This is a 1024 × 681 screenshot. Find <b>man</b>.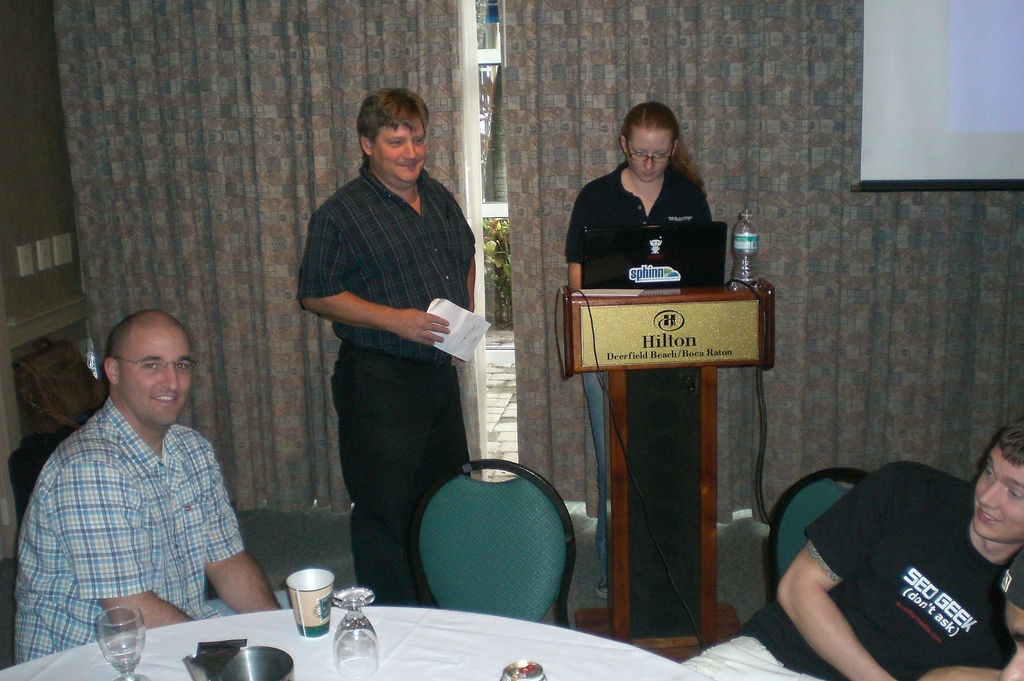
Bounding box: left=296, top=86, right=479, bottom=607.
